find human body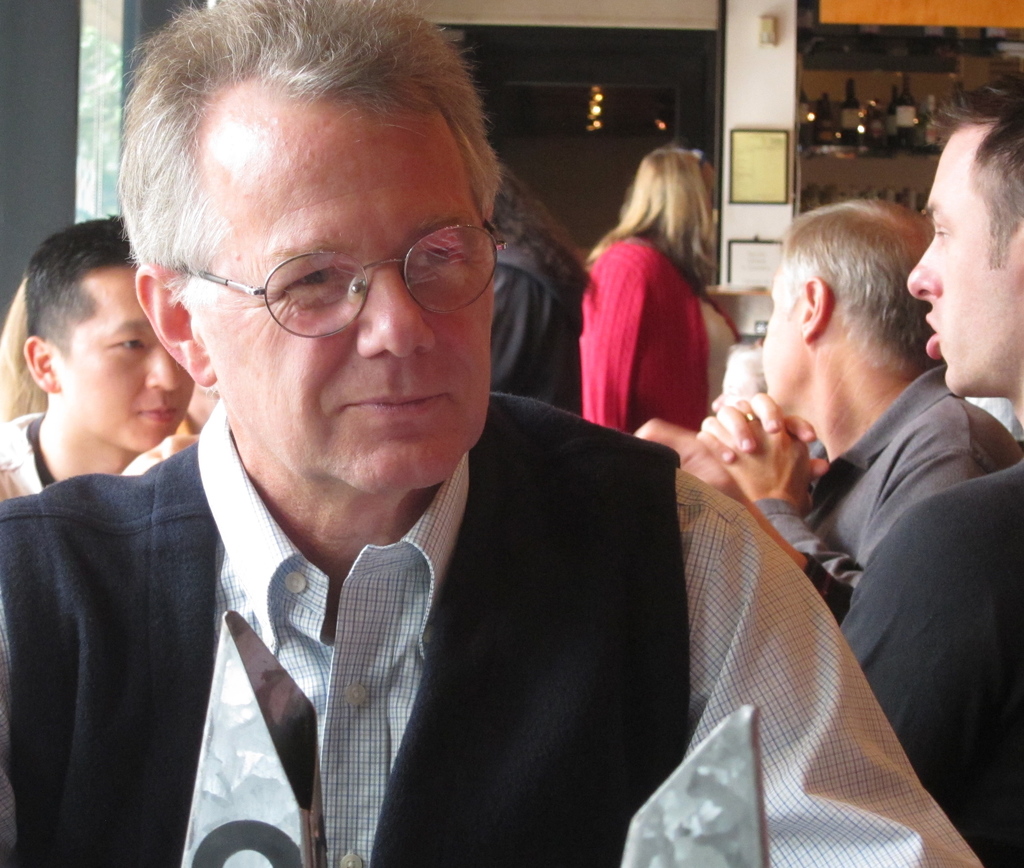
(x1=844, y1=461, x2=1023, y2=867)
